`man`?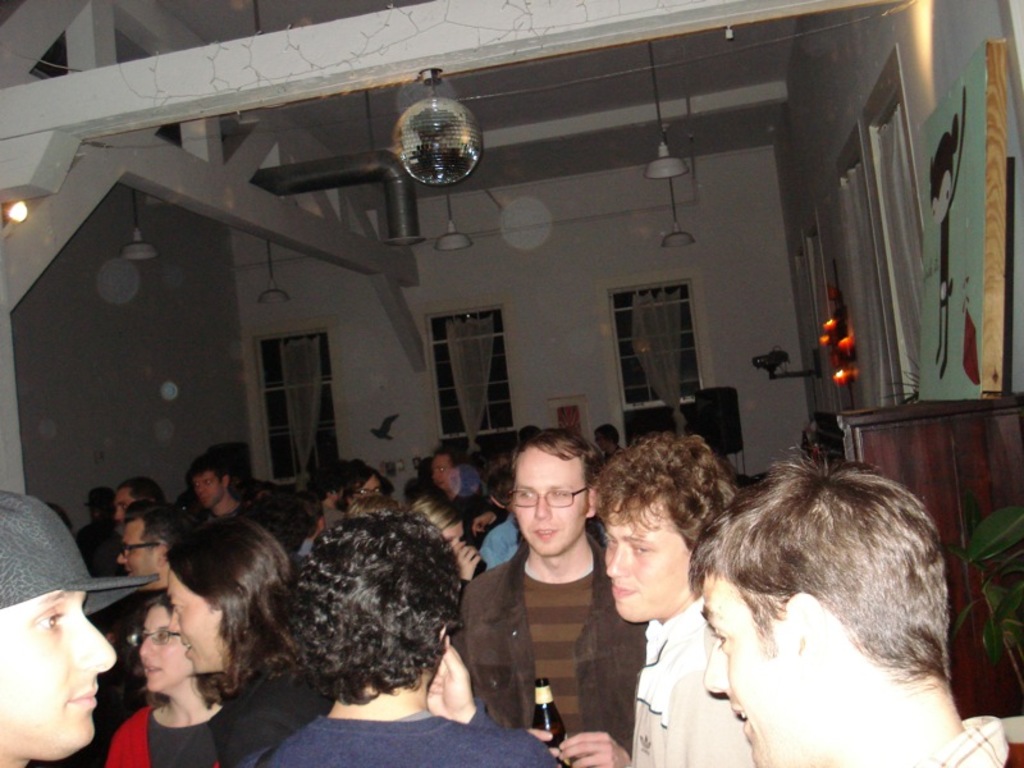
(637, 447, 1009, 767)
